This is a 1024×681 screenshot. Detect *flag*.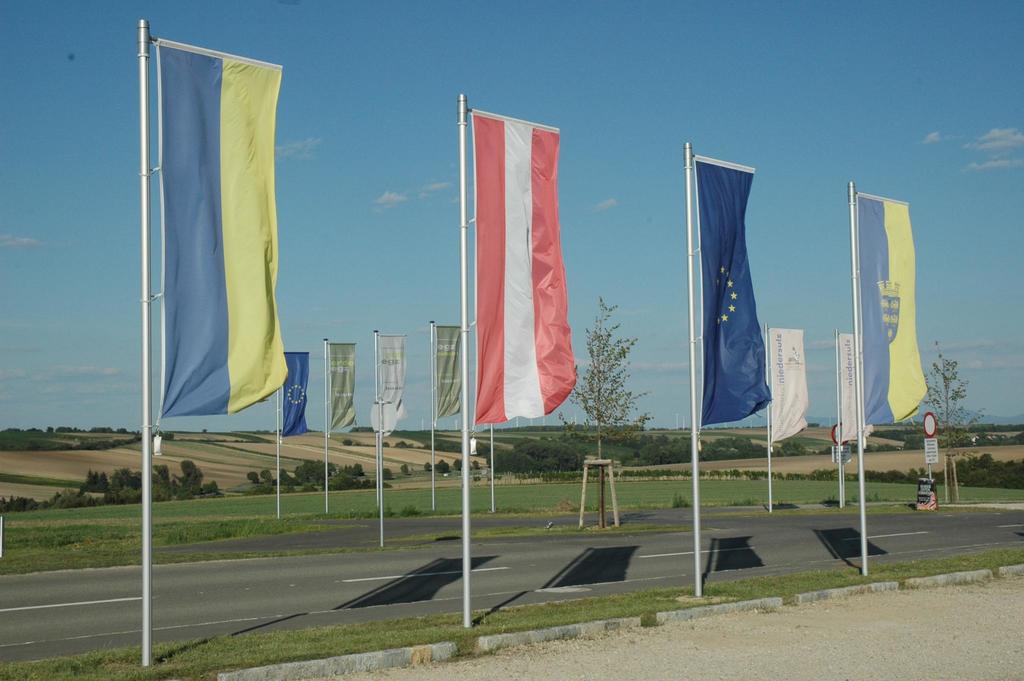
<bbox>455, 115, 579, 440</bbox>.
